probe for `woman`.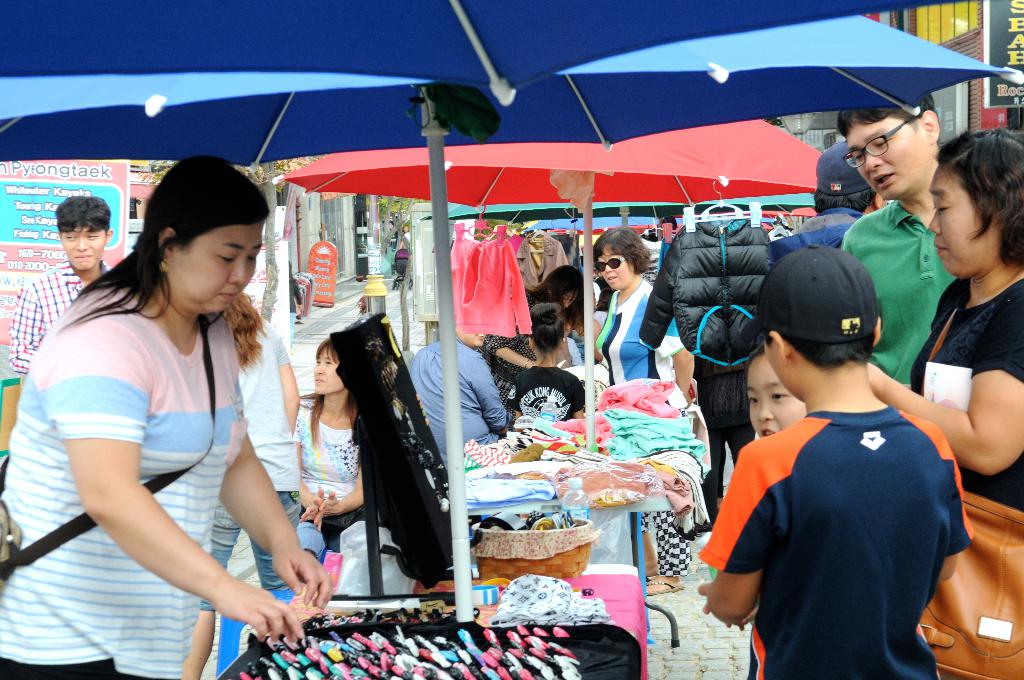
Probe result: [x1=27, y1=143, x2=319, y2=667].
